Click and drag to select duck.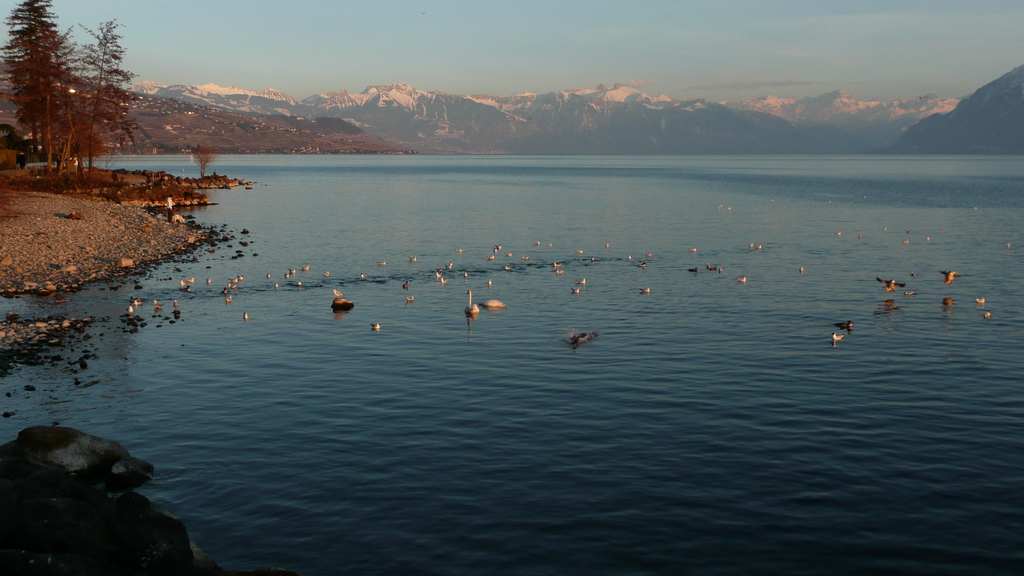
Selection: pyautogui.locateOnScreen(828, 330, 842, 345).
